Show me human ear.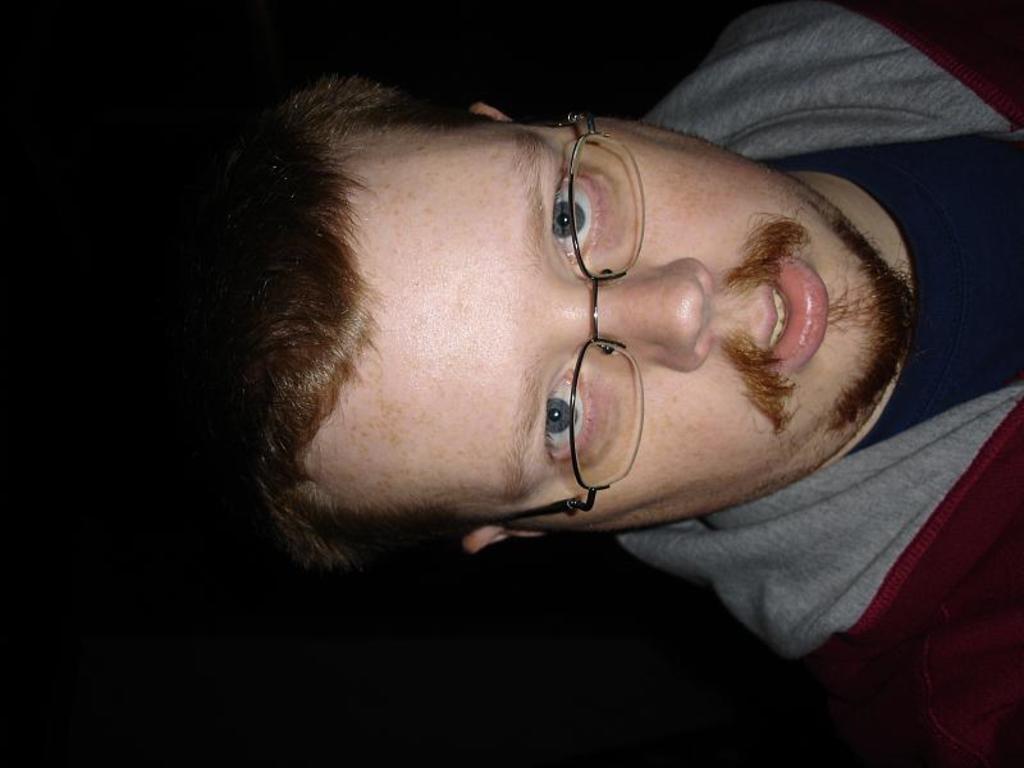
human ear is here: BBox(466, 529, 540, 548).
